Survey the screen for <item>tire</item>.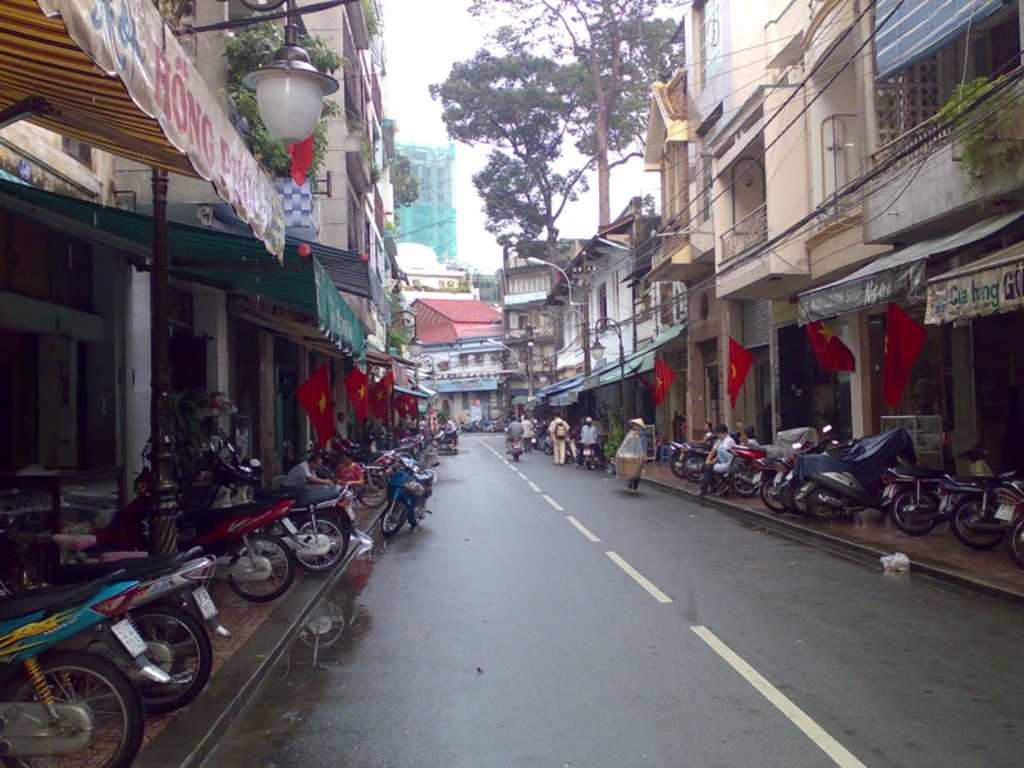
Survey found: bbox=[724, 456, 756, 490].
